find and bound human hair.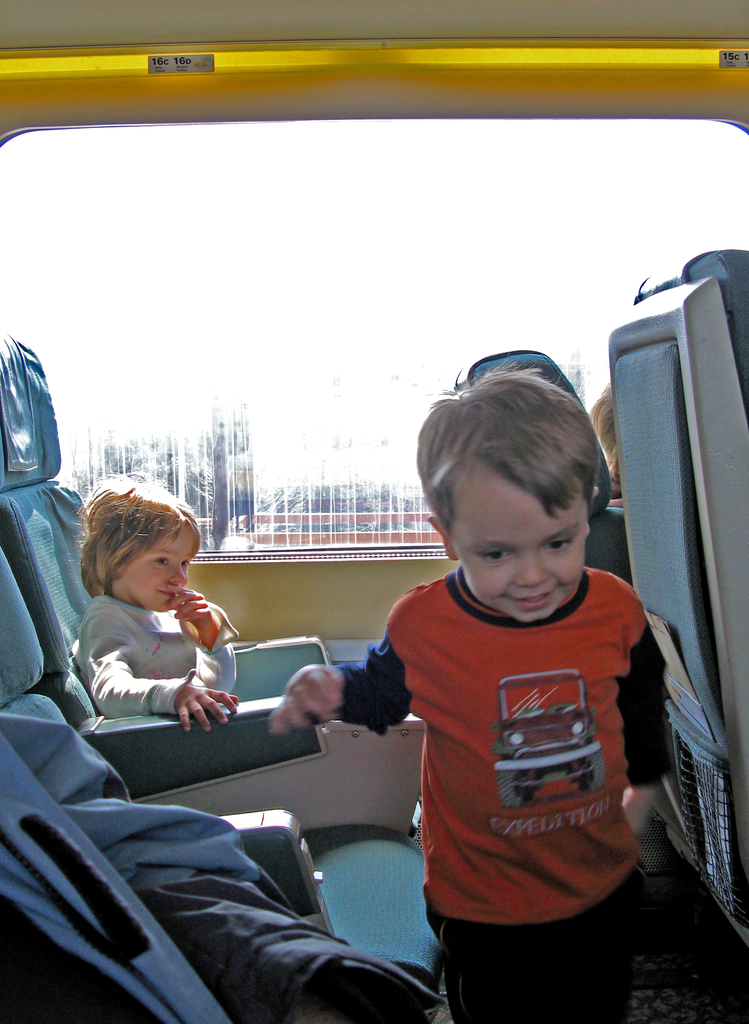
Bound: x1=590, y1=381, x2=620, y2=461.
